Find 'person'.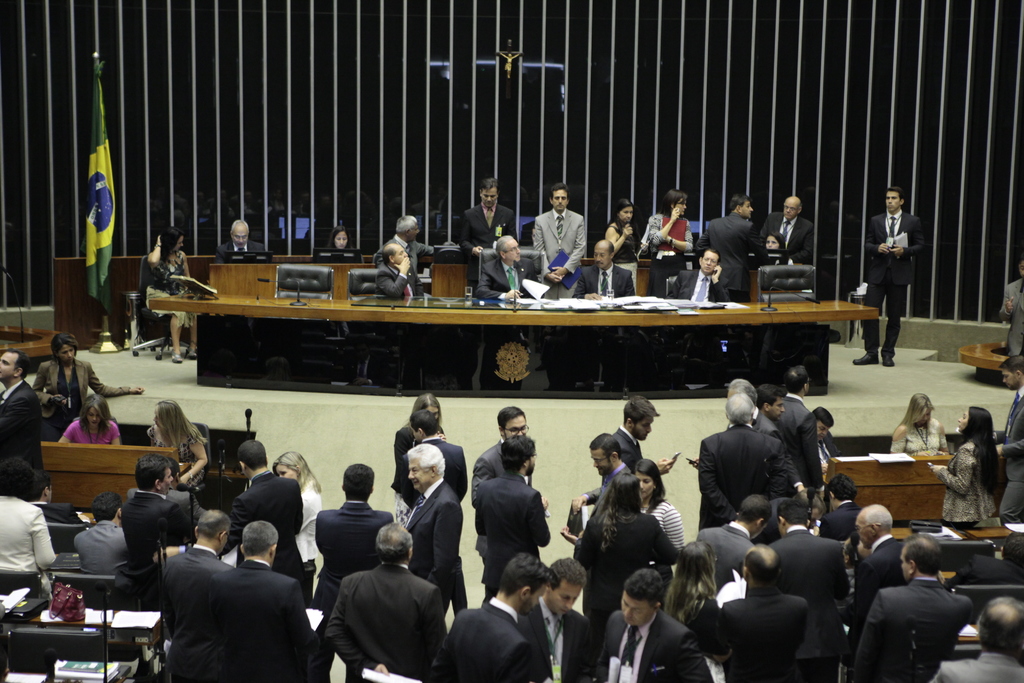
638, 192, 693, 299.
